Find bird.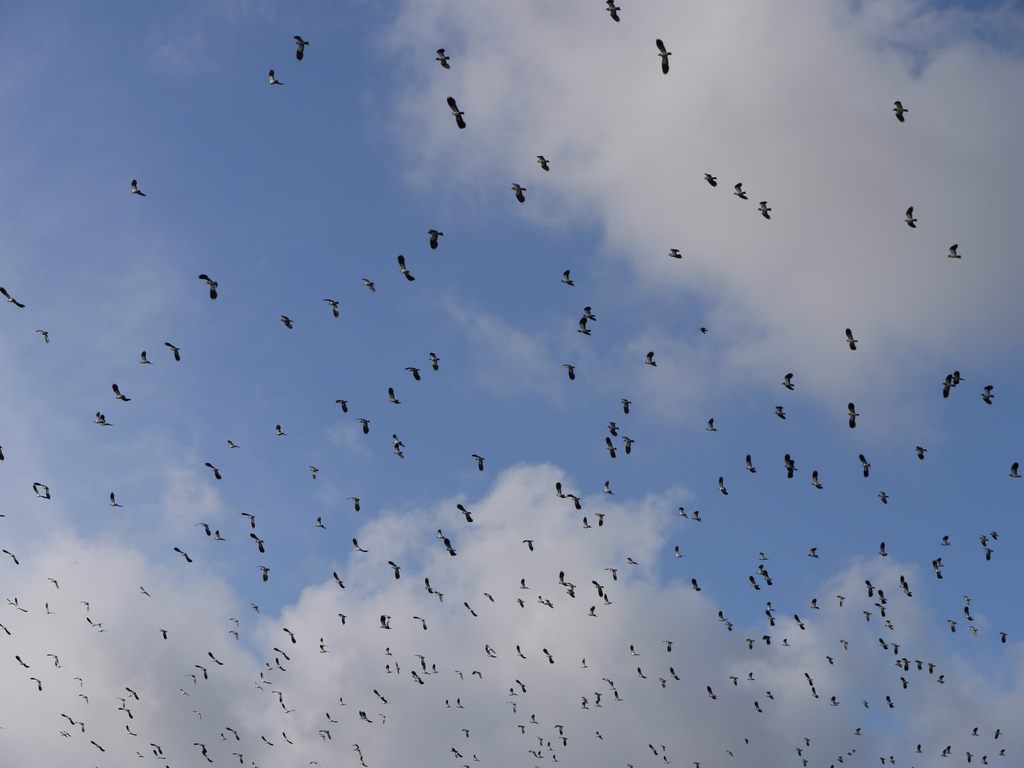
crop(280, 312, 293, 333).
